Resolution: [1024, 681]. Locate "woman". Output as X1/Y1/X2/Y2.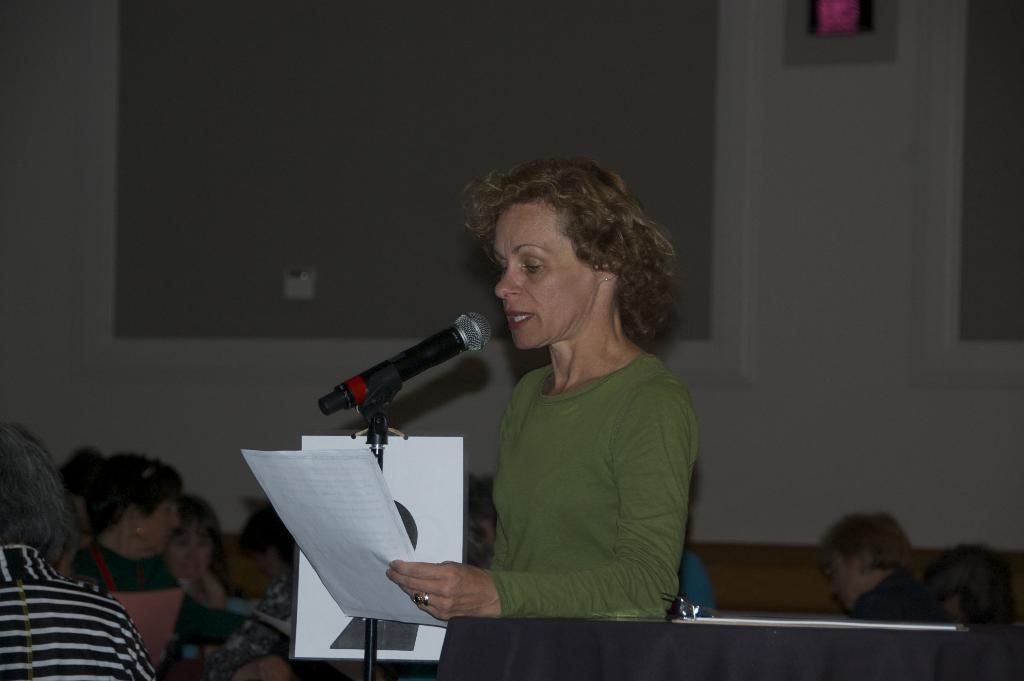
394/146/717/680.
